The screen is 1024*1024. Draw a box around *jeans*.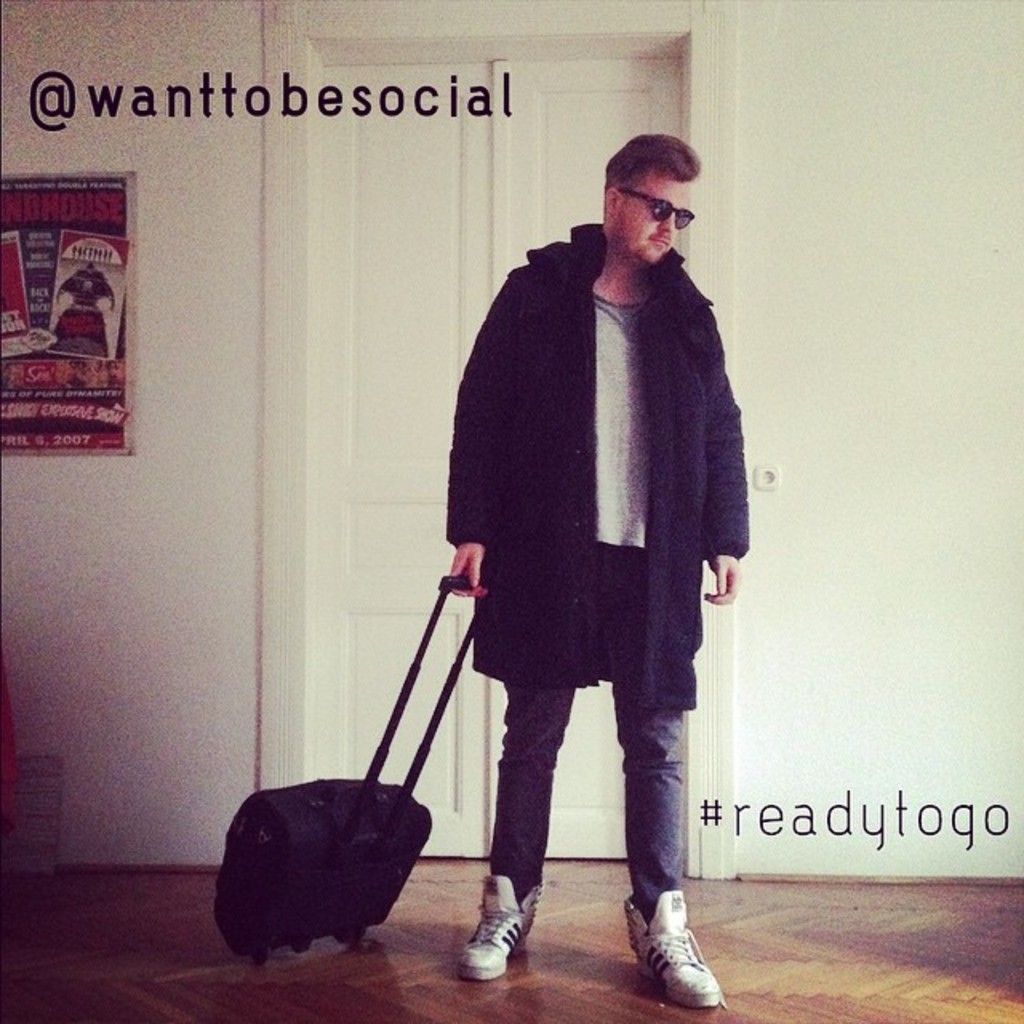
region(483, 618, 691, 915).
